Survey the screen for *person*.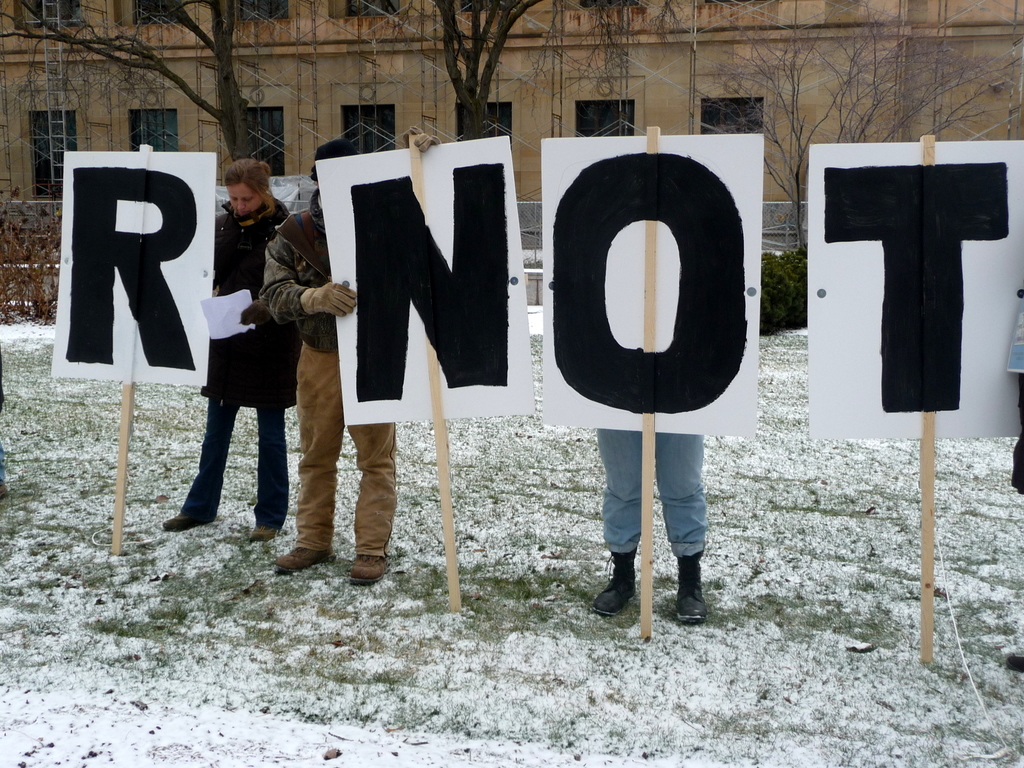
Survey found: 251/132/442/591.
